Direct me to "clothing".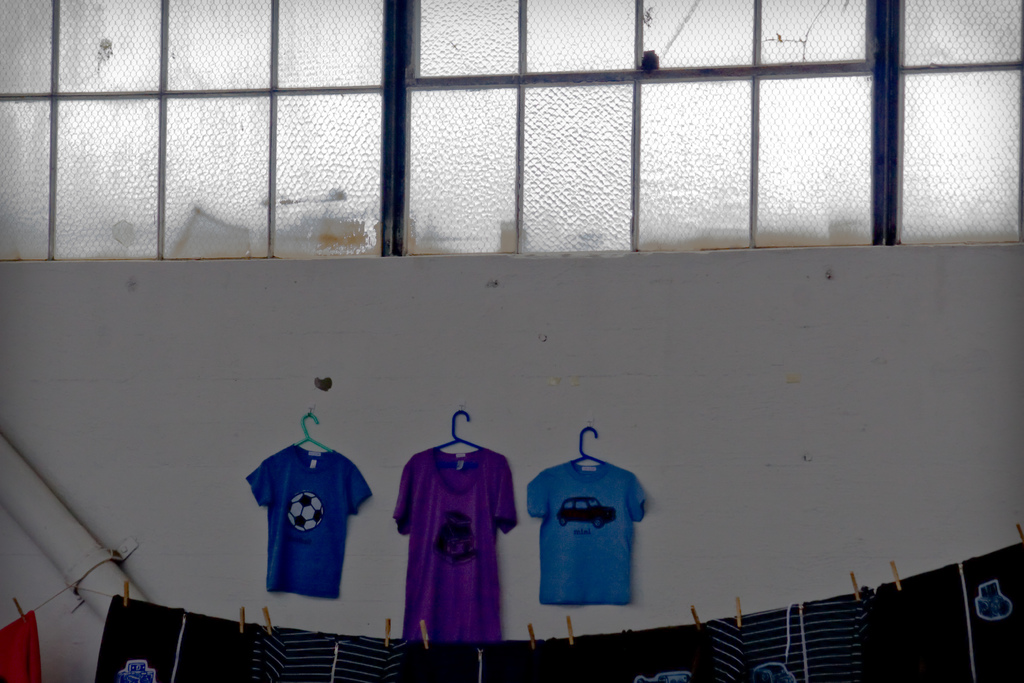
Direction: {"left": 243, "top": 441, "right": 372, "bottom": 599}.
